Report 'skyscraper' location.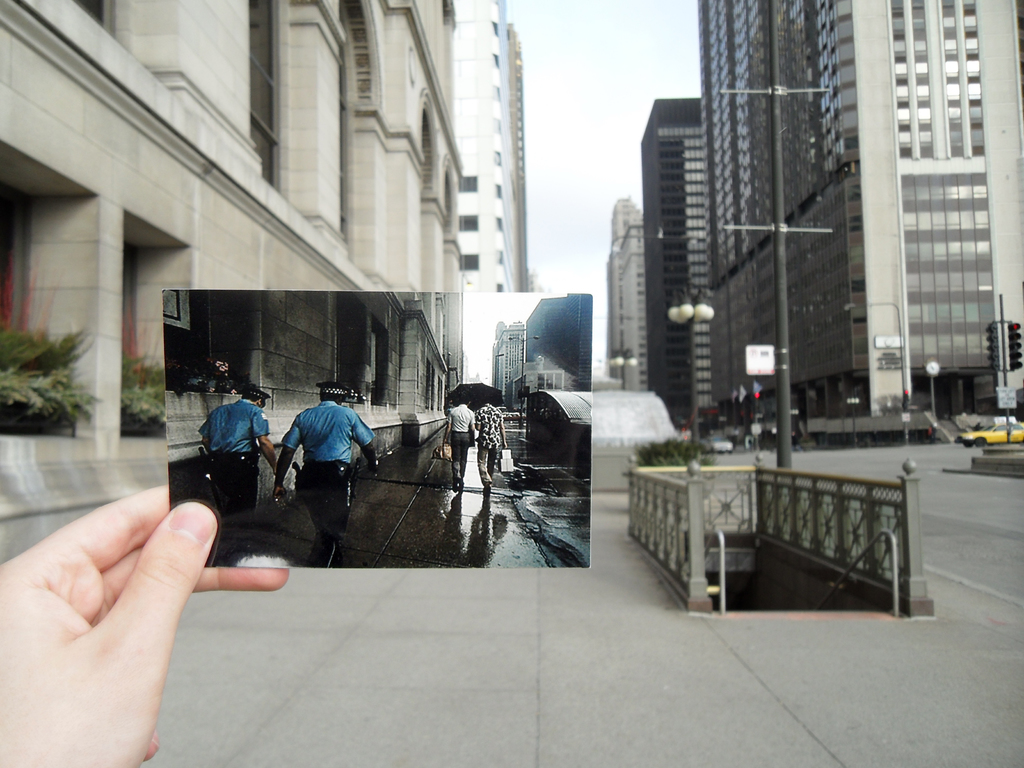
Report: bbox=[605, 200, 642, 406].
